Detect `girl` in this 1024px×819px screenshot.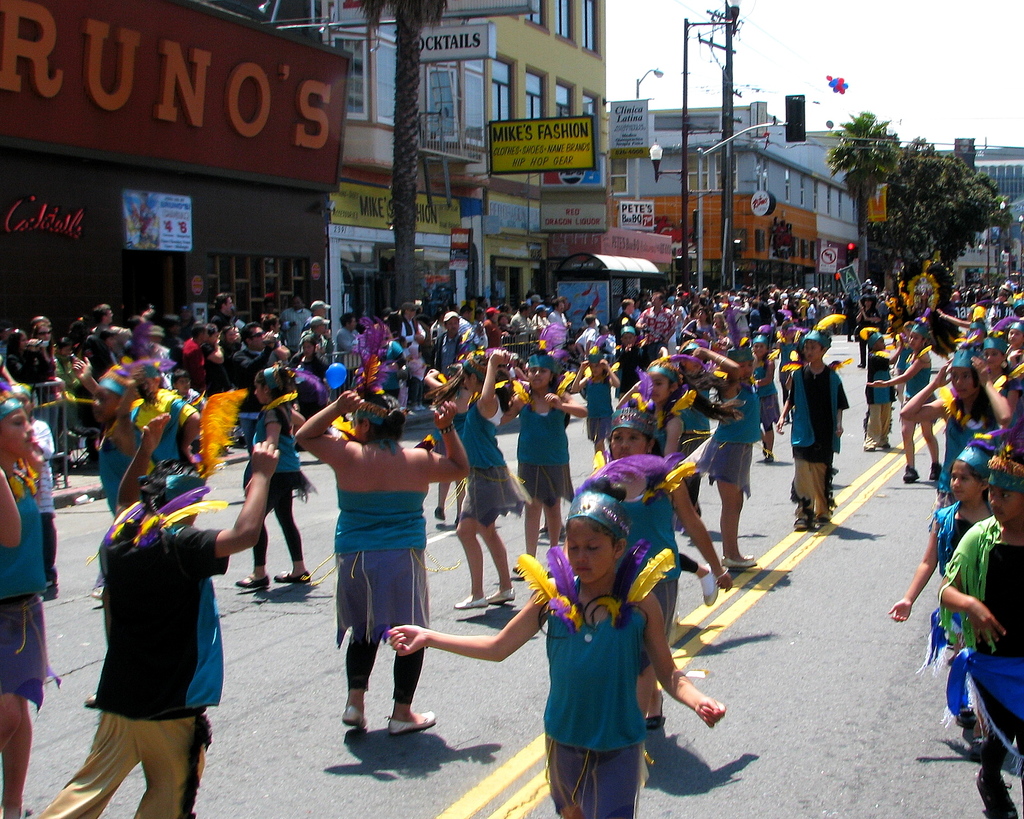
Detection: pyautogui.locateOnScreen(503, 353, 590, 578).
